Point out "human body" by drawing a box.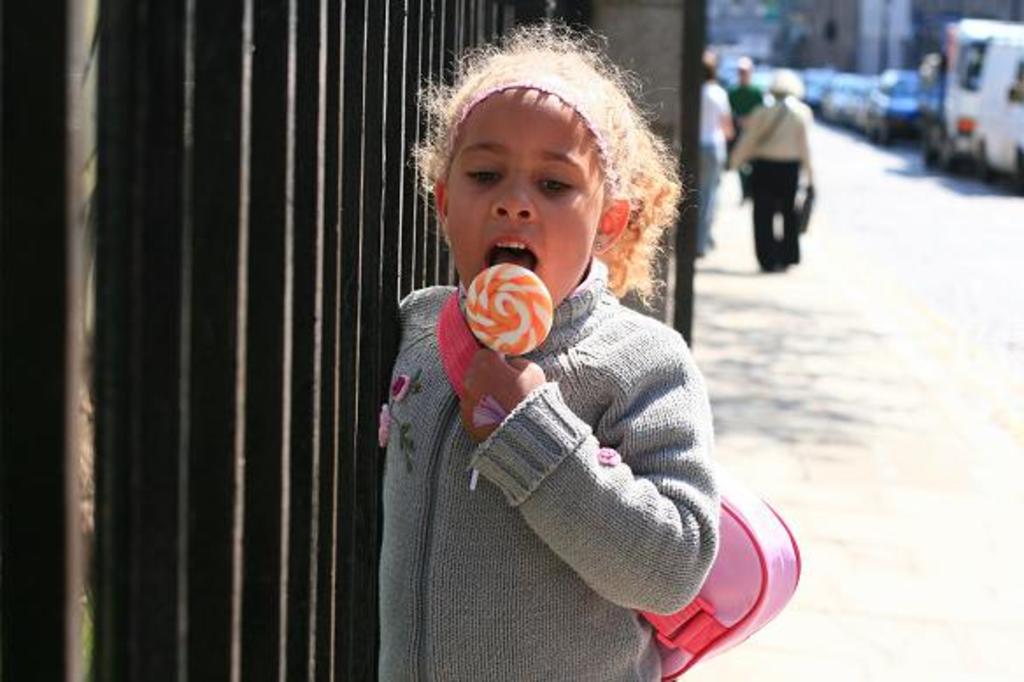
(722,77,766,165).
